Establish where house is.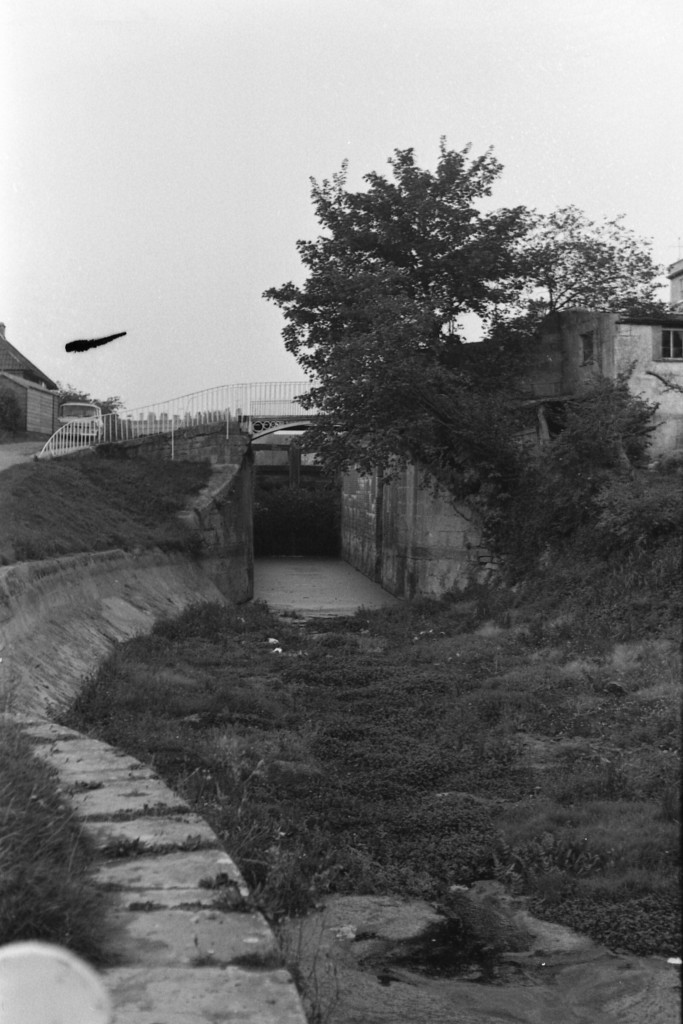
Established at 0,351,69,452.
